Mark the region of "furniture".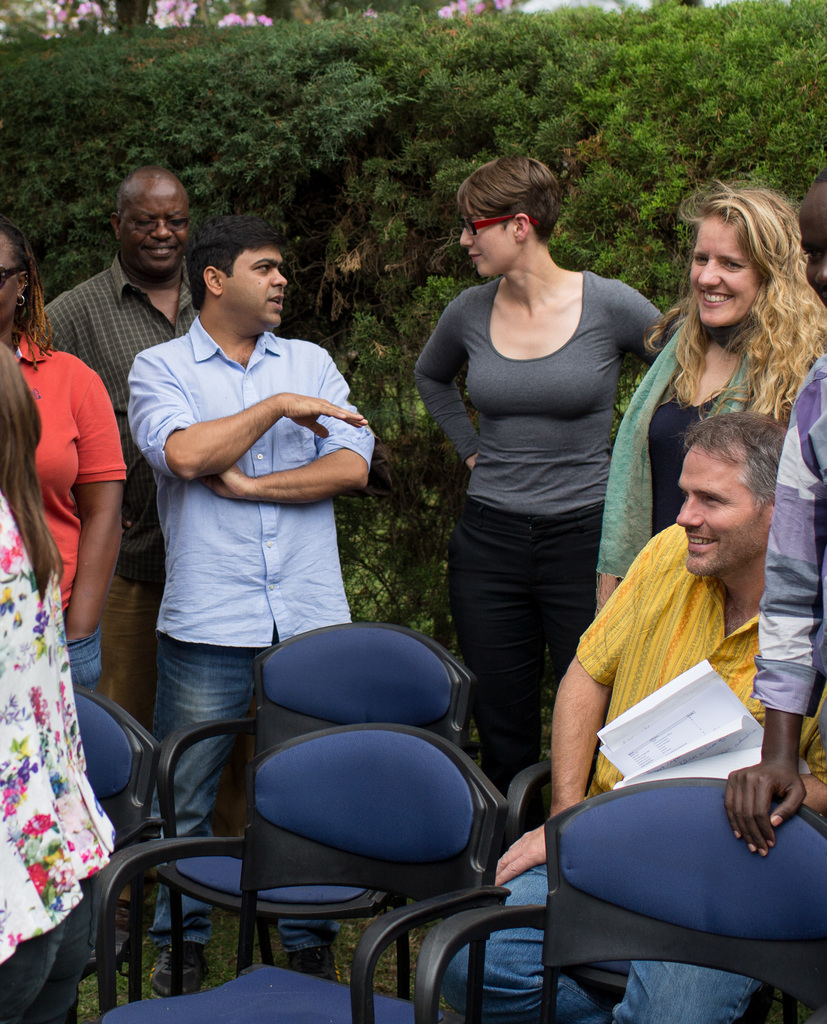
Region: x1=504 y1=756 x2=550 y2=842.
